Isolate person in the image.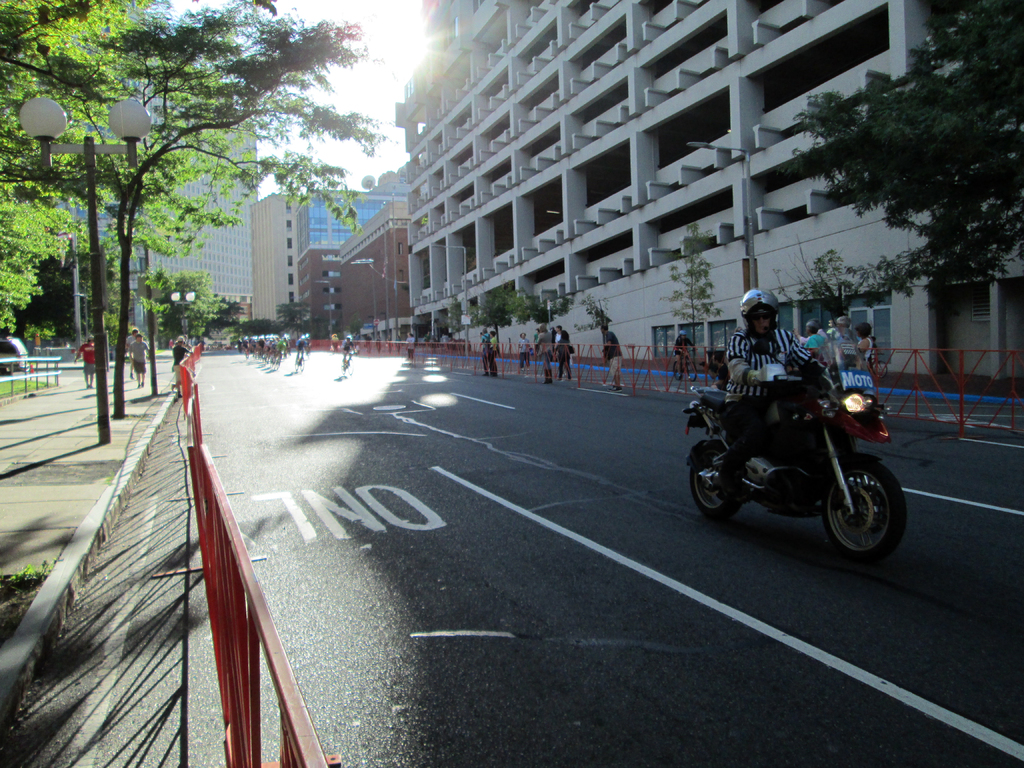
Isolated region: 71:337:93:384.
